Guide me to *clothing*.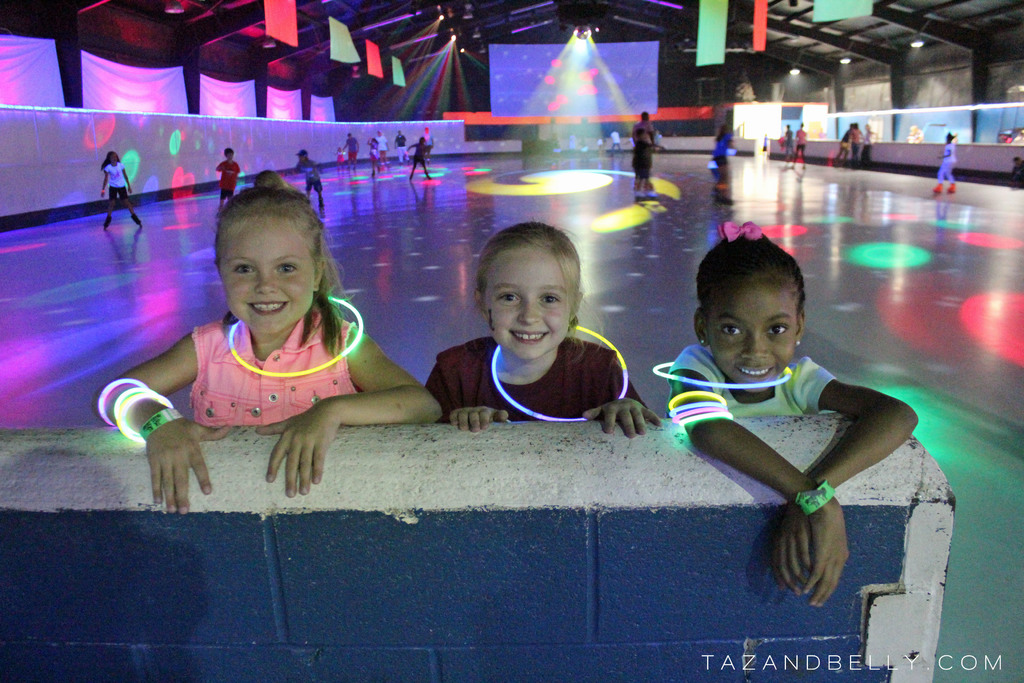
Guidance: (189,307,360,424).
